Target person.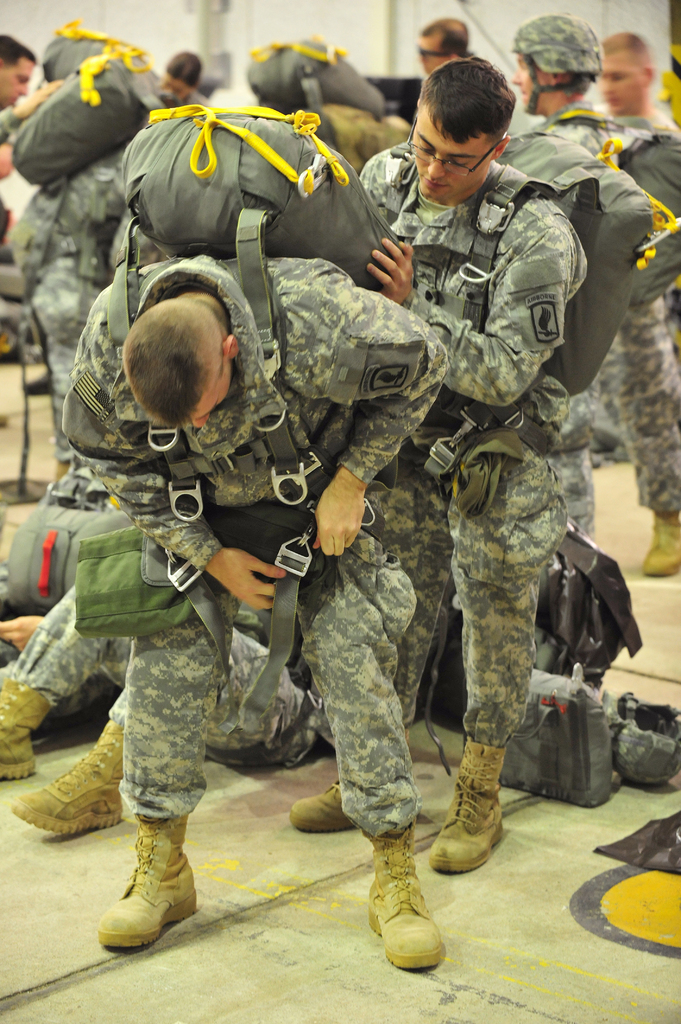
Target region: rect(63, 250, 439, 963).
